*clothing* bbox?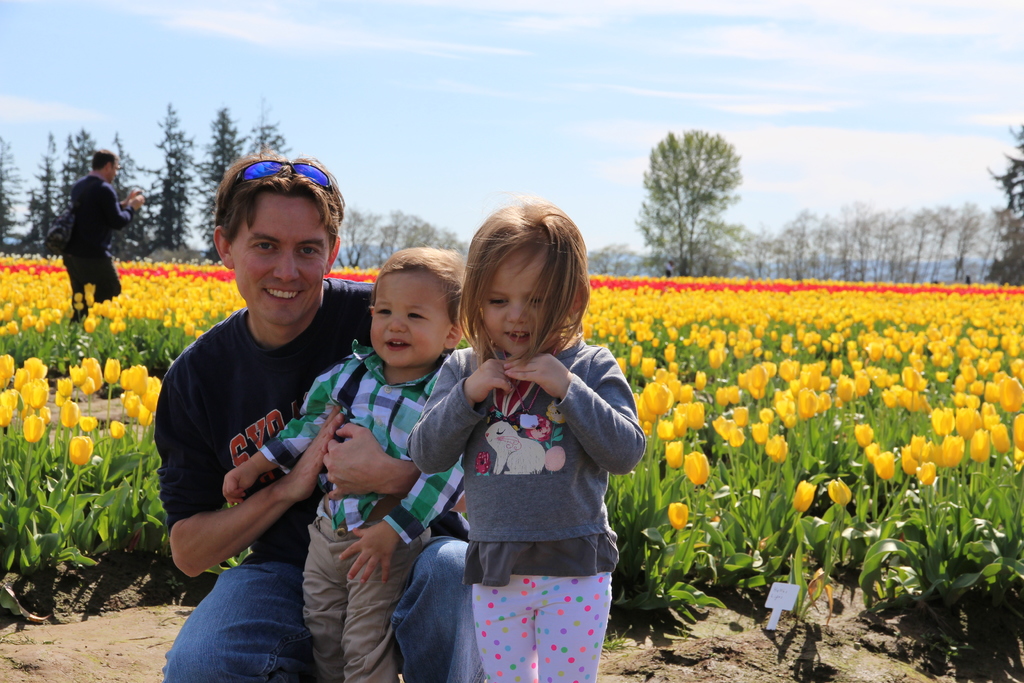
BBox(471, 575, 611, 682)
